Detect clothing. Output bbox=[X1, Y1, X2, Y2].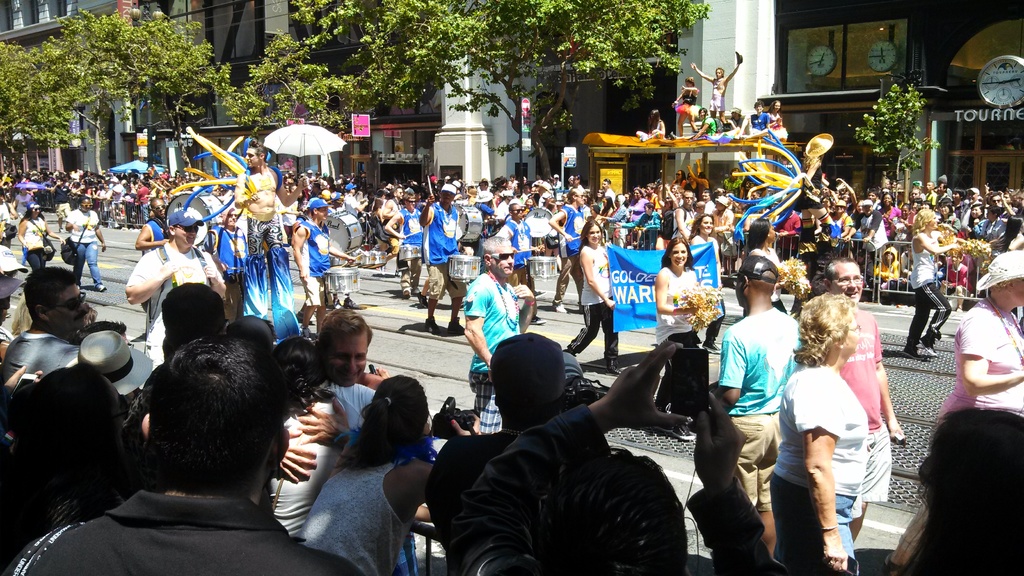
bbox=[311, 372, 372, 443].
